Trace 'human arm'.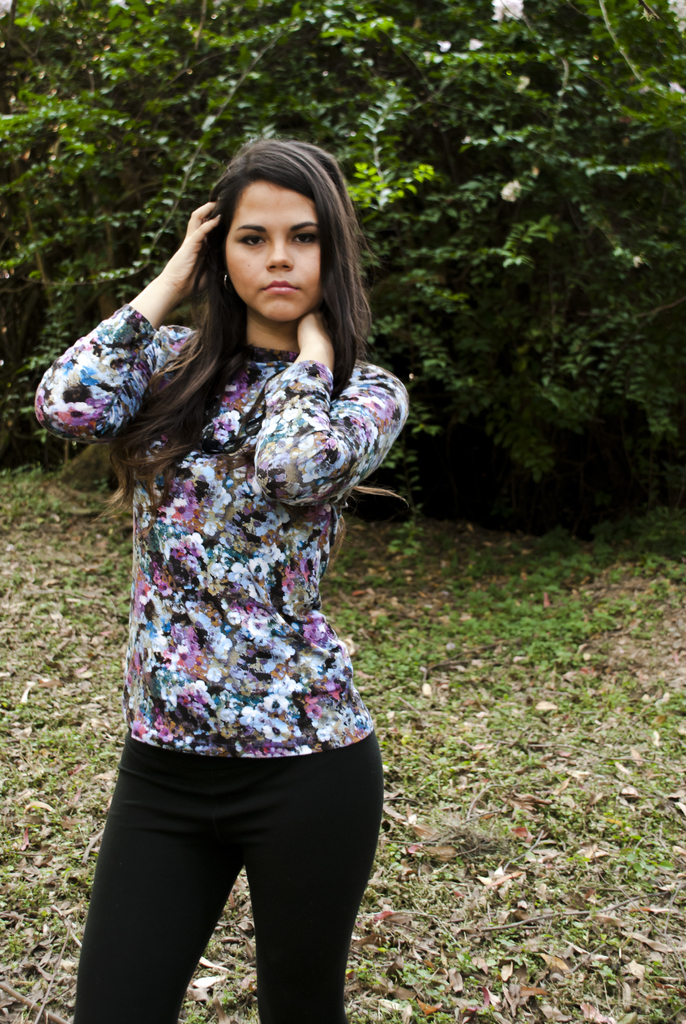
Traced to locate(237, 308, 421, 509).
